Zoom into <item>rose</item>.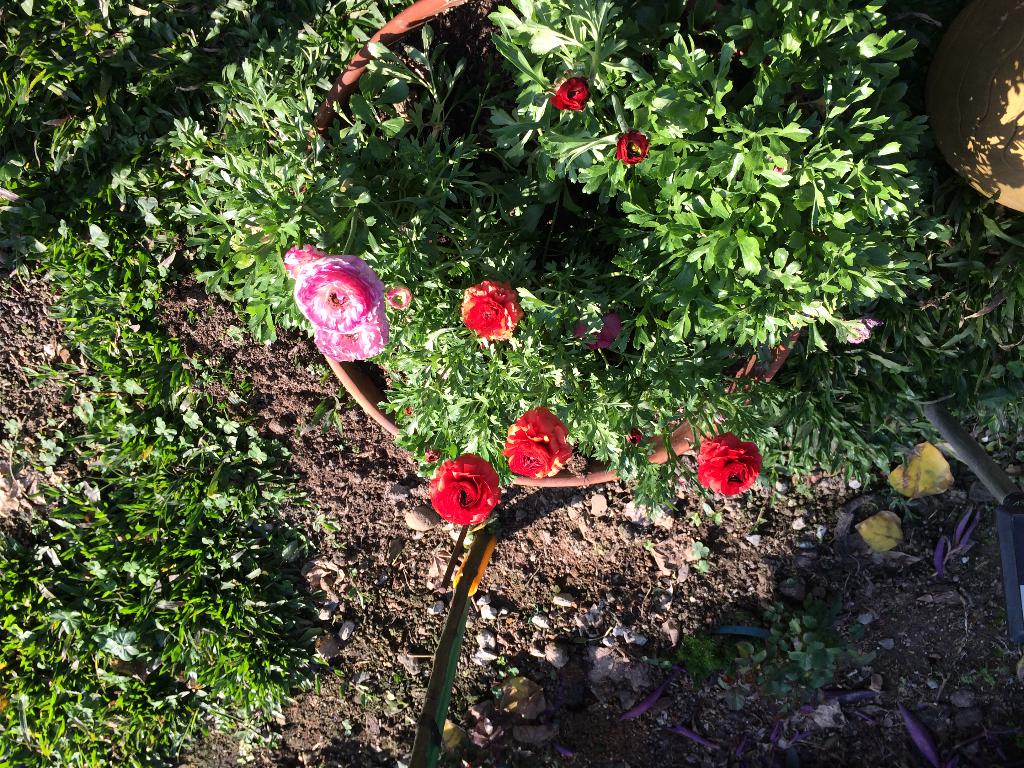
Zoom target: <region>694, 429, 764, 499</region>.
